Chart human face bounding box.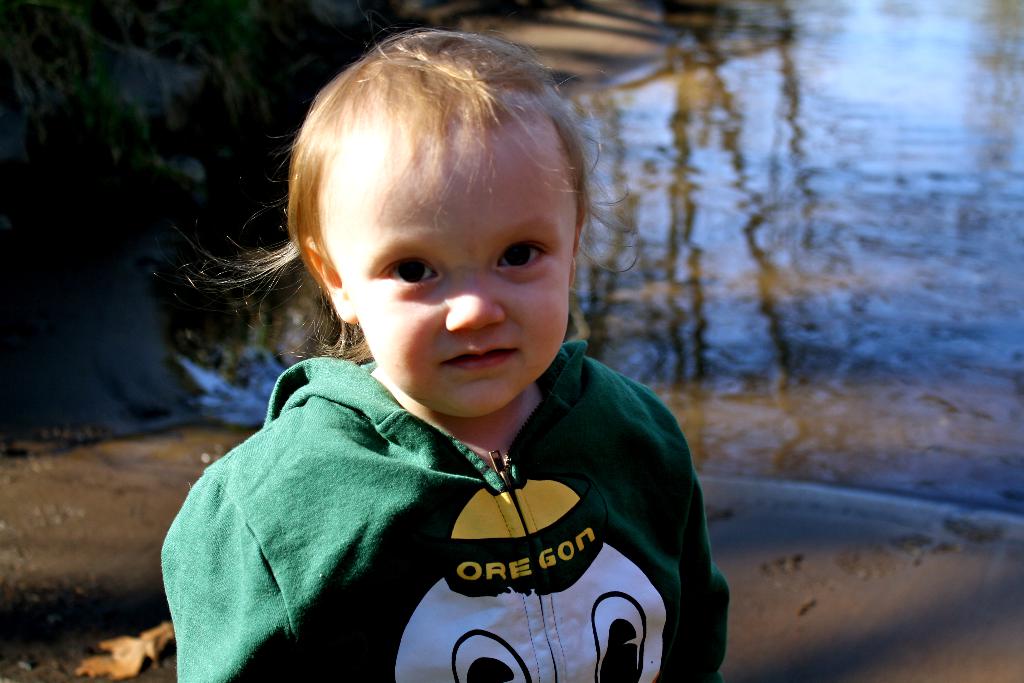
Charted: (left=353, top=181, right=579, bottom=402).
